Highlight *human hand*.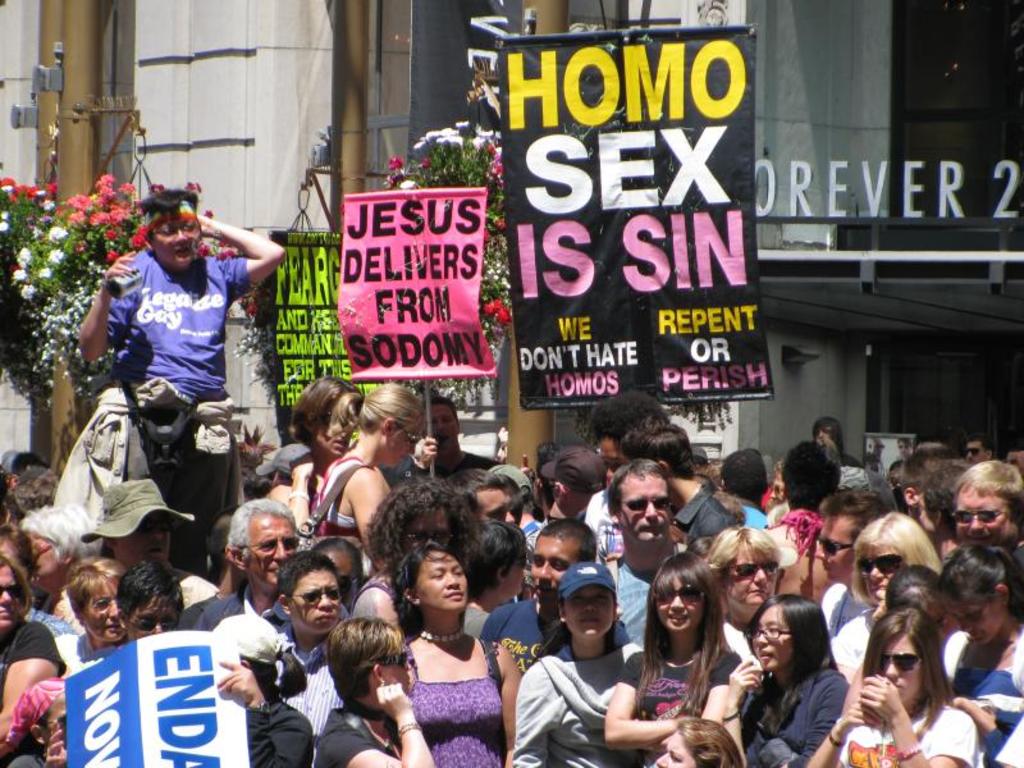
Highlighted region: bbox(197, 214, 212, 238).
